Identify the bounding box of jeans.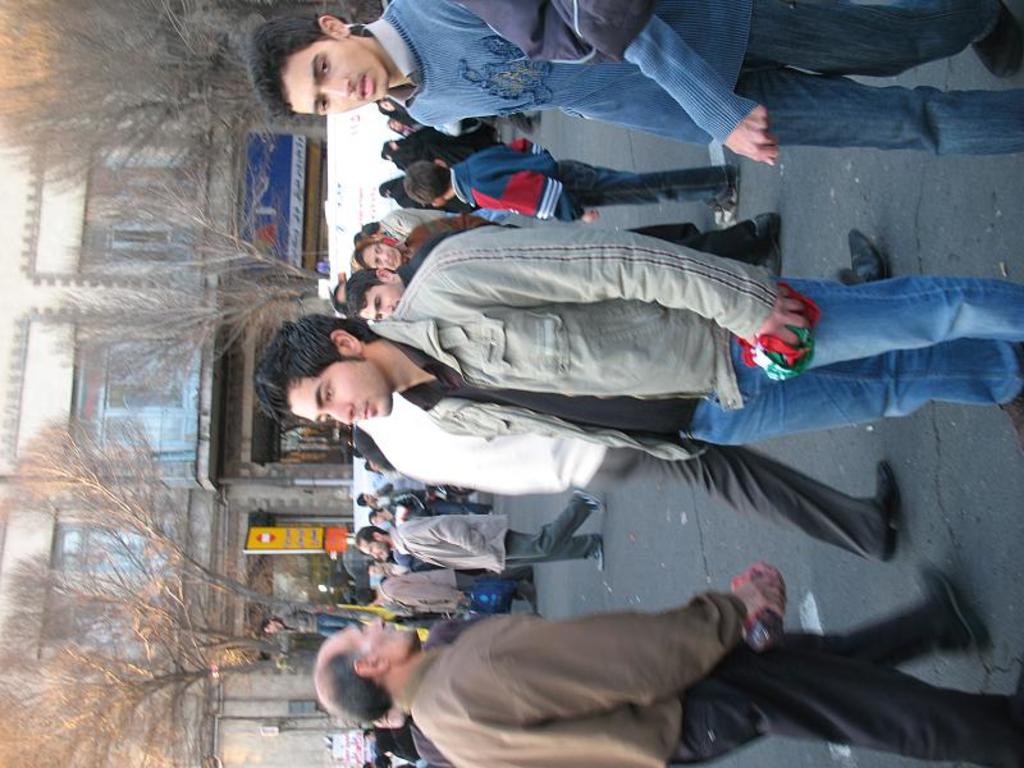
bbox=[732, 0, 1023, 154].
